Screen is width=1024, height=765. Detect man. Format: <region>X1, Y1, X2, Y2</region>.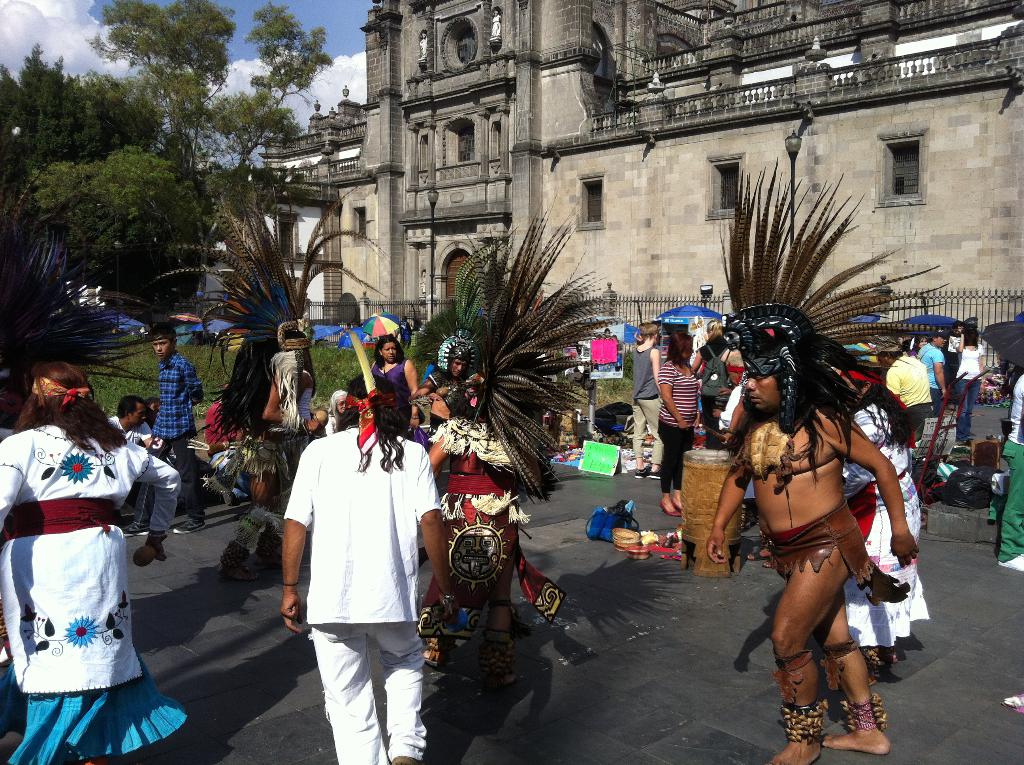
<region>916, 330, 948, 419</region>.
